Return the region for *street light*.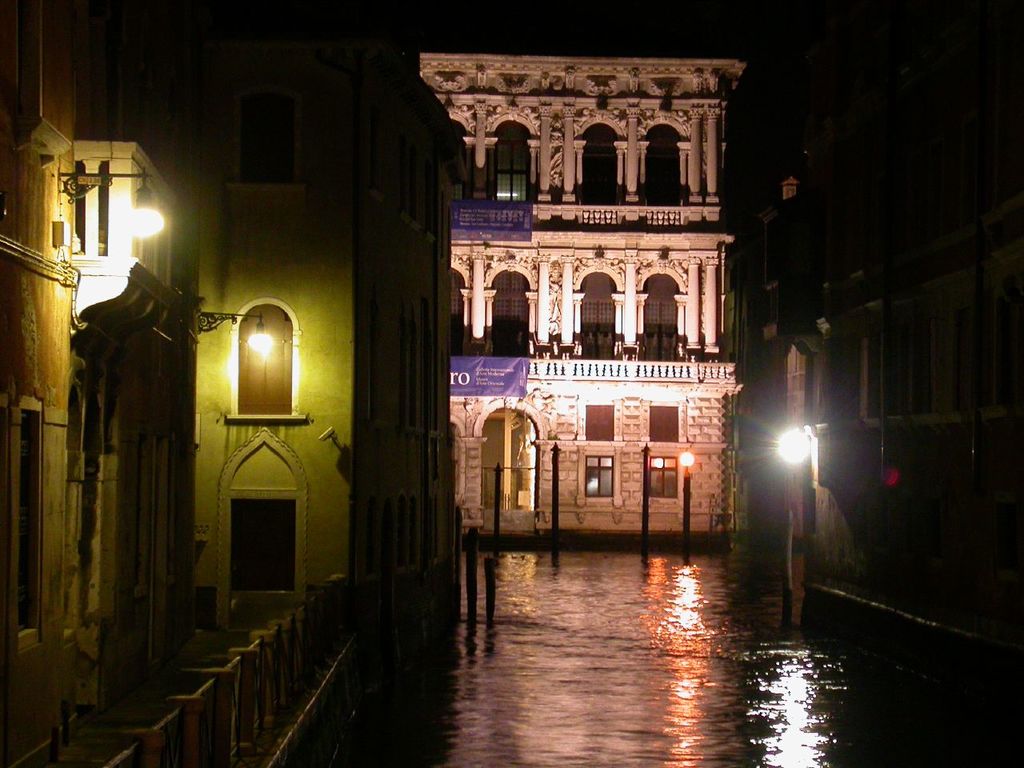
box(674, 448, 696, 562).
